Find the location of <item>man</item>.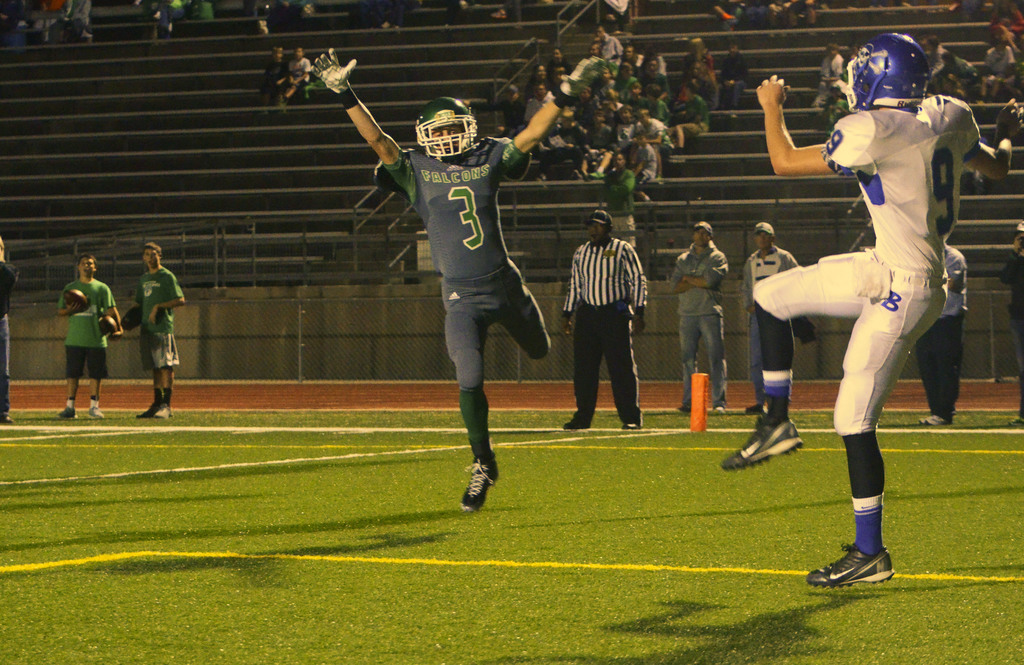
Location: pyautogui.locateOnScreen(124, 243, 187, 422).
